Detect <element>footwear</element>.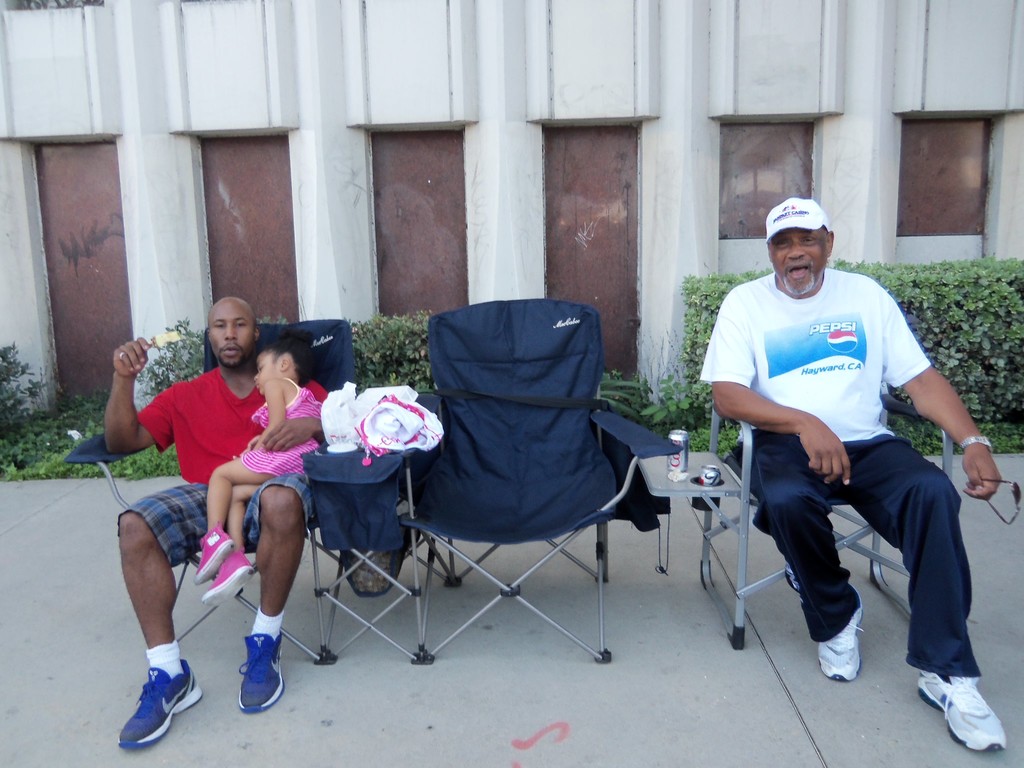
Detected at 119,660,204,744.
